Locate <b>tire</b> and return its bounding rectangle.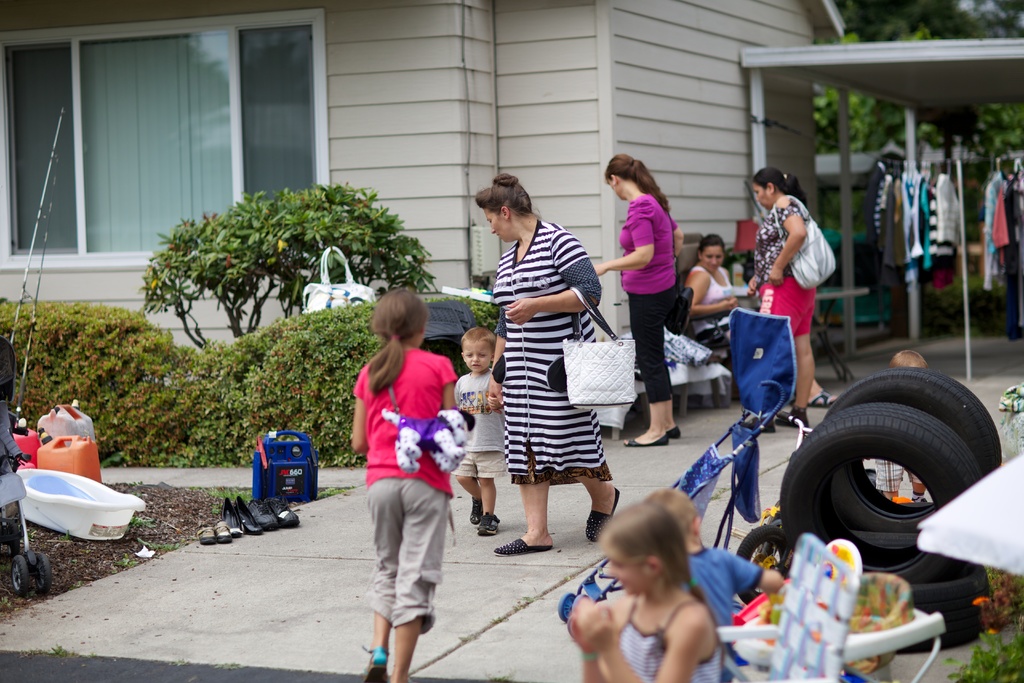
locate(895, 559, 989, 653).
